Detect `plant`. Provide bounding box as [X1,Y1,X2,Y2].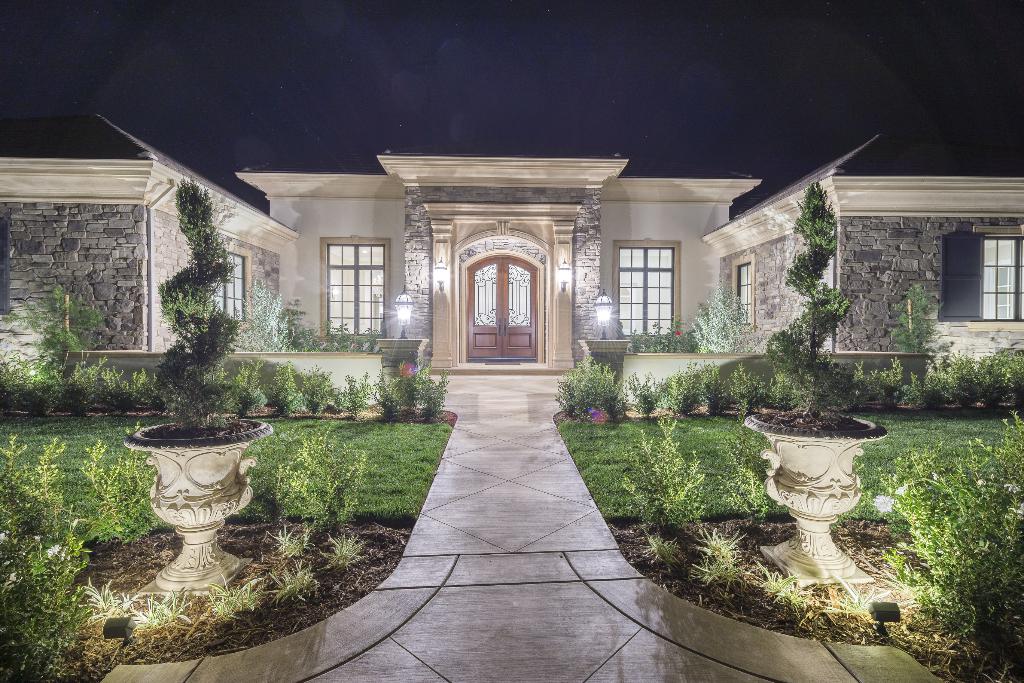
[0,545,108,682].
